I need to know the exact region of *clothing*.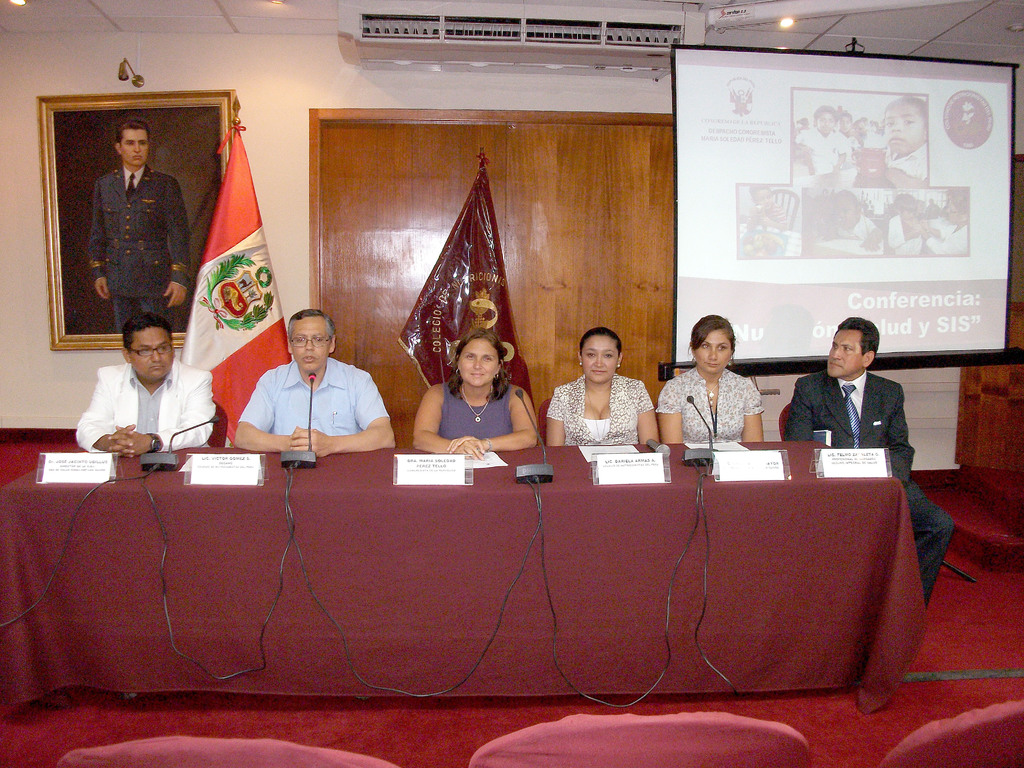
Region: [left=547, top=375, right=655, bottom=451].
